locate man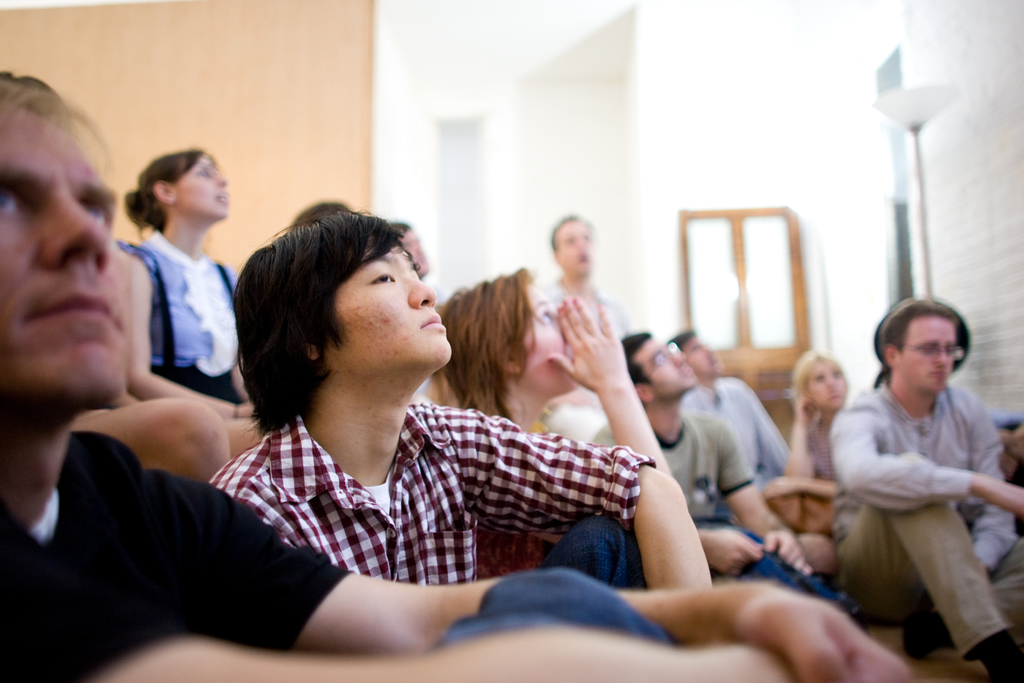
left=540, top=214, right=636, bottom=400
